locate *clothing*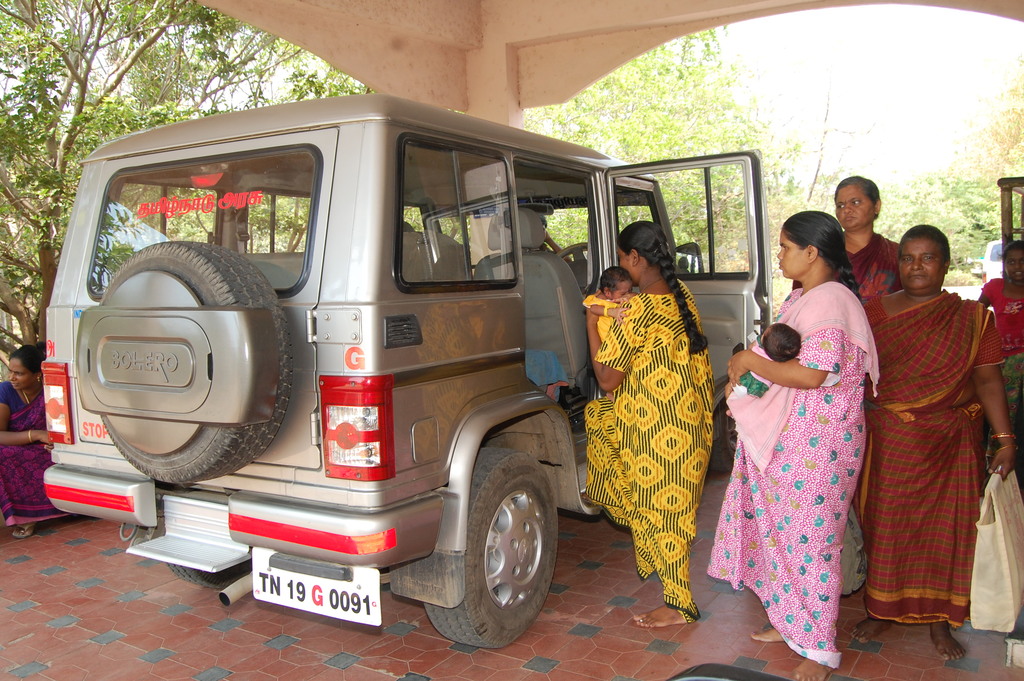
l=583, t=279, r=717, b=625
